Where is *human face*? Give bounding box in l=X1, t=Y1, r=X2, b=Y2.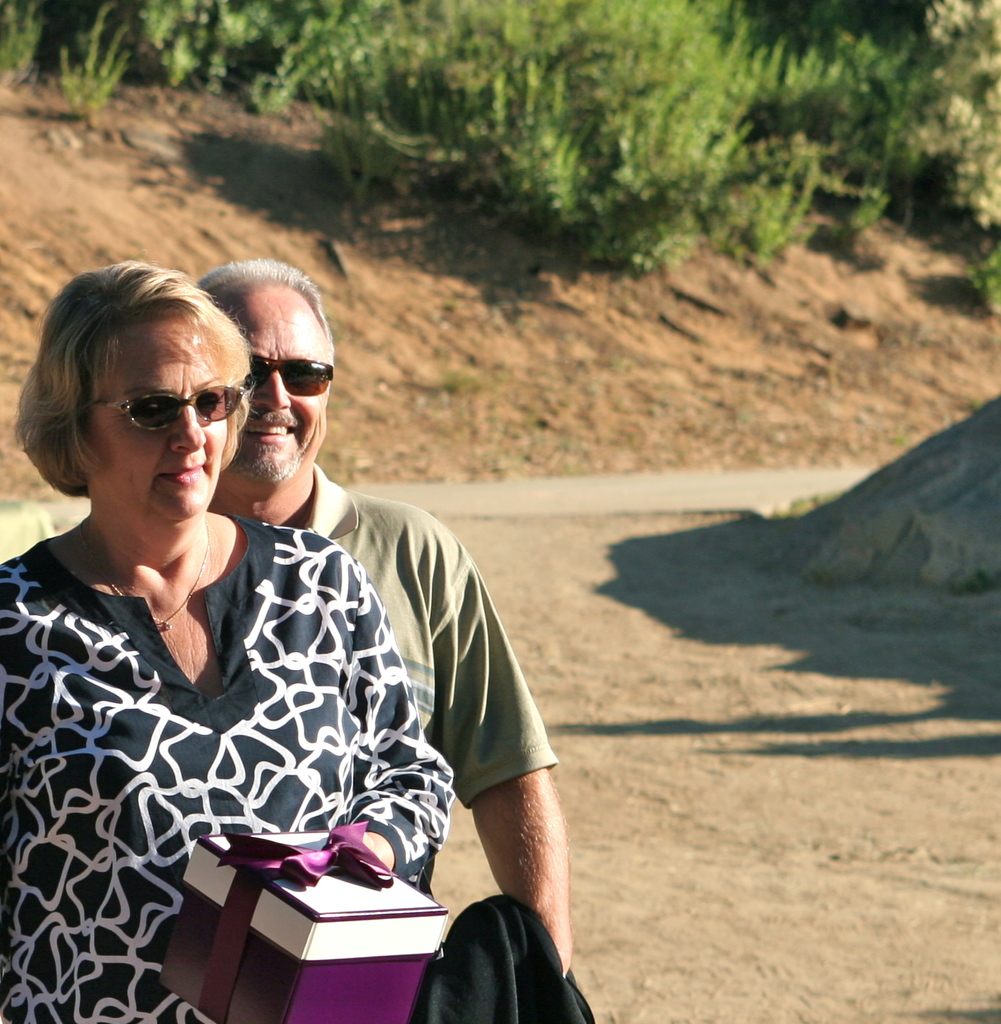
l=231, t=312, r=337, b=480.
